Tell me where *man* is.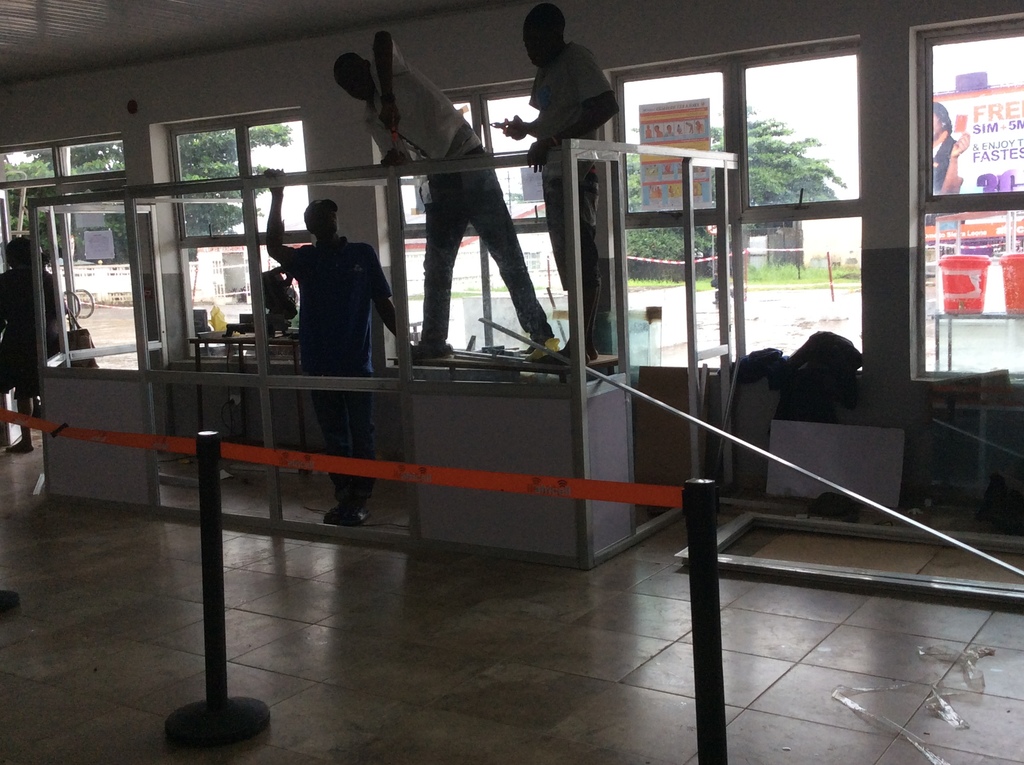
*man* is at l=257, t=162, r=410, b=534.
